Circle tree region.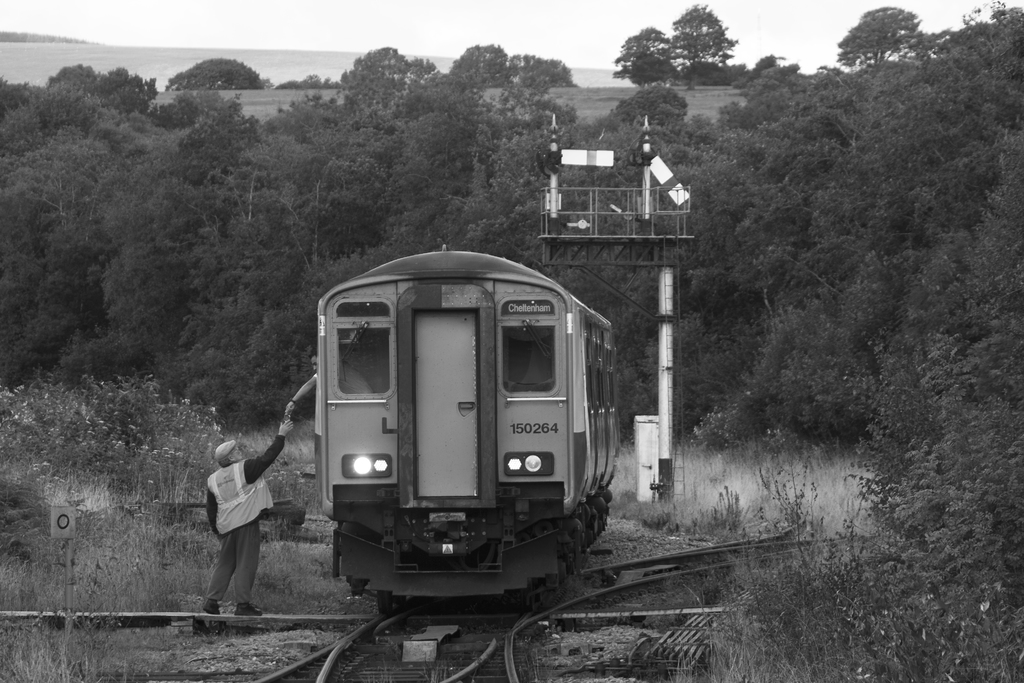
Region: left=173, top=57, right=268, bottom=89.
